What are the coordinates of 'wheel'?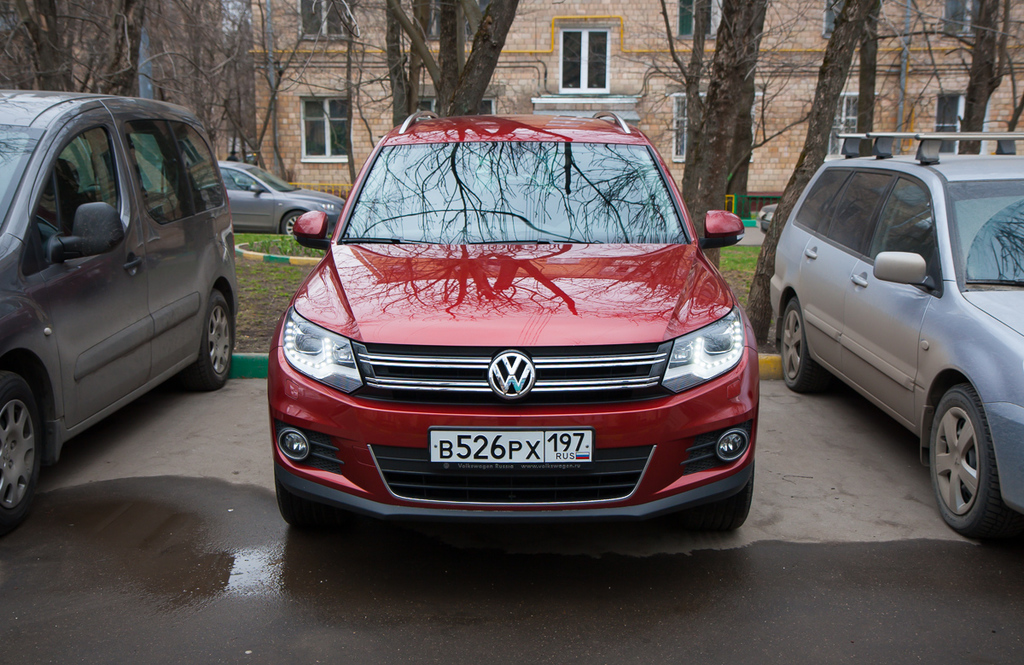
box(929, 387, 1018, 538).
